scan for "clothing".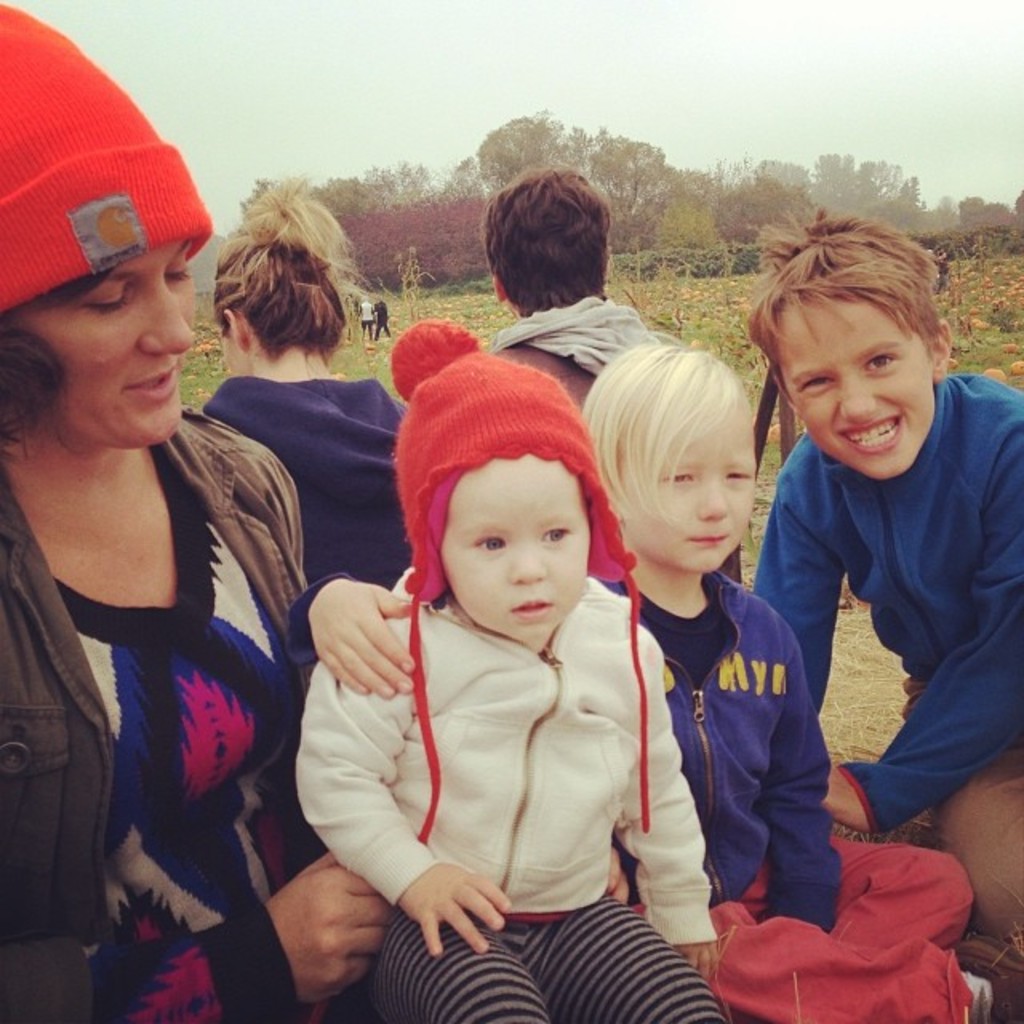
Scan result: <box>360,302,374,339</box>.
